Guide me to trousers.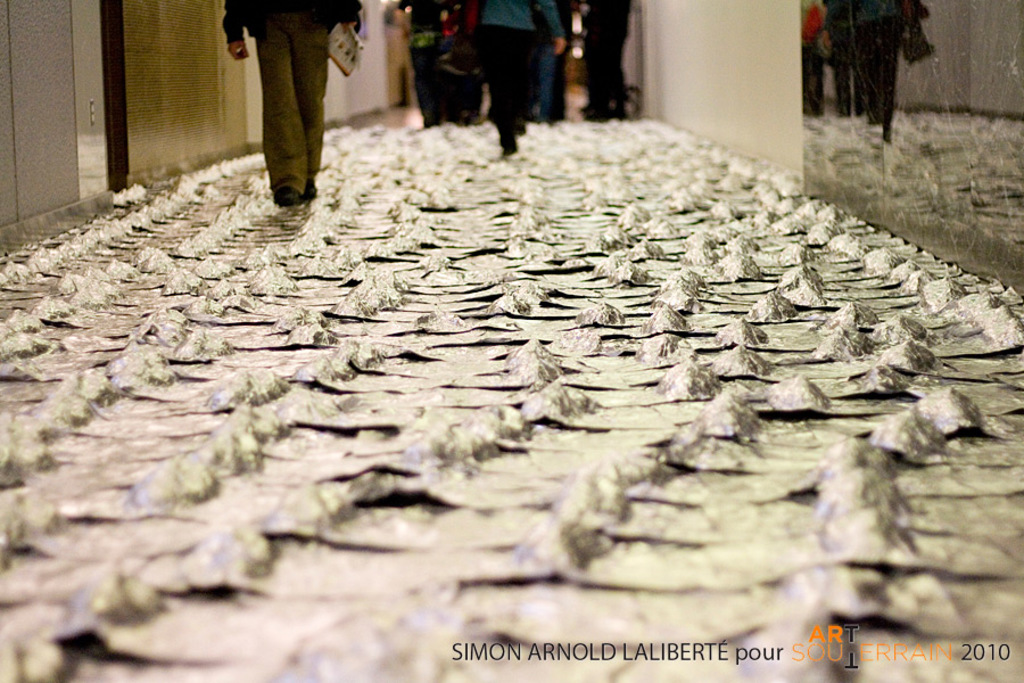
Guidance: 804:40:826:104.
